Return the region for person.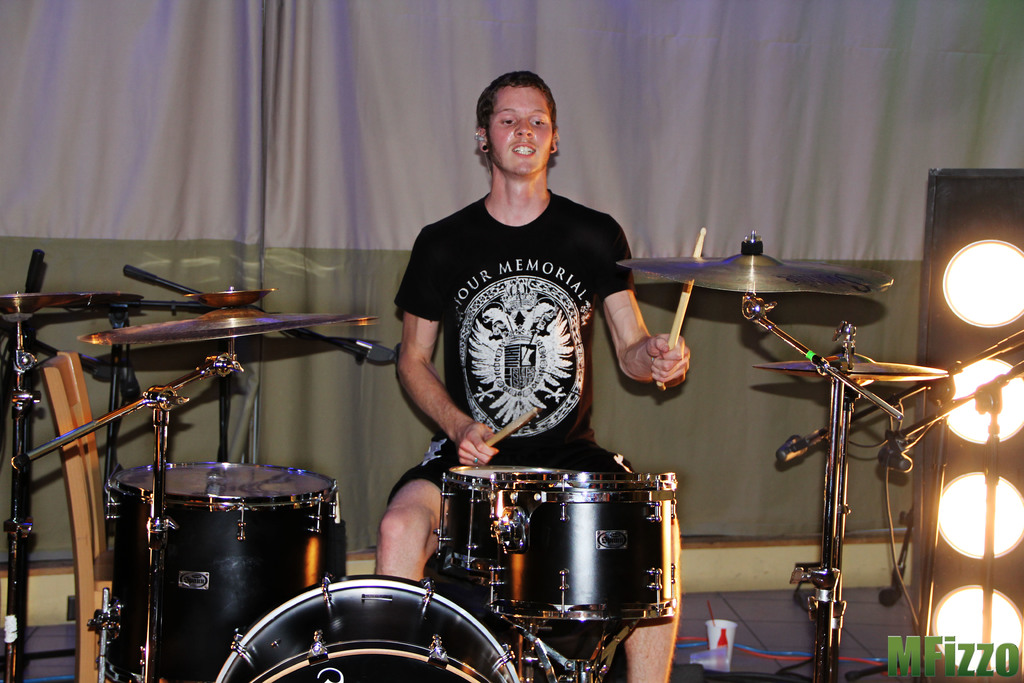
Rect(371, 72, 692, 682).
